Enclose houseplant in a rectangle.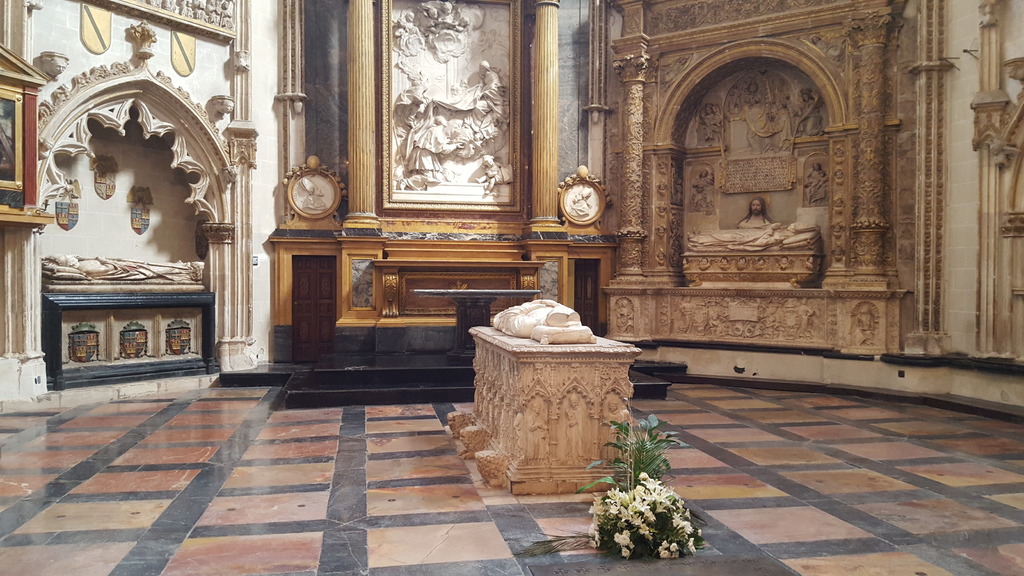
Rect(530, 413, 715, 564).
